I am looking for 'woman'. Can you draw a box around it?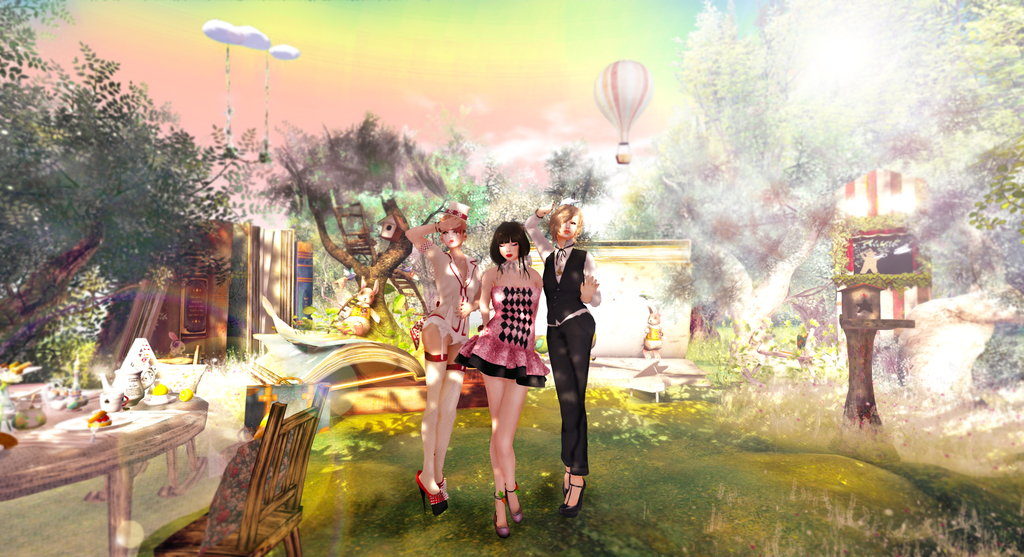
Sure, the bounding box is box=[521, 204, 603, 514].
